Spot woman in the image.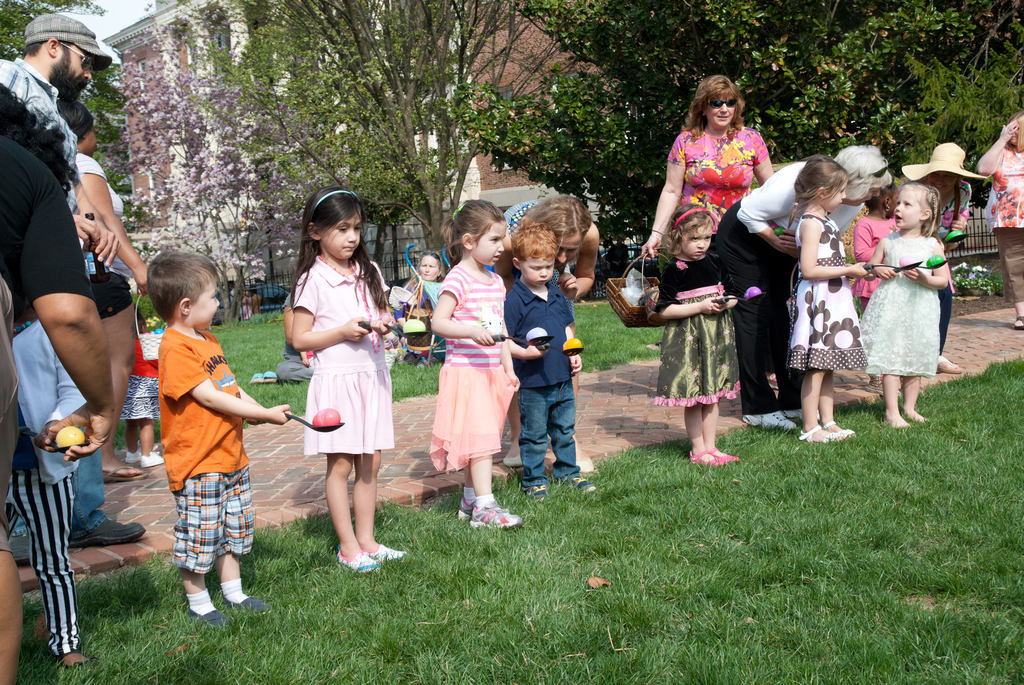
woman found at 900,140,985,375.
